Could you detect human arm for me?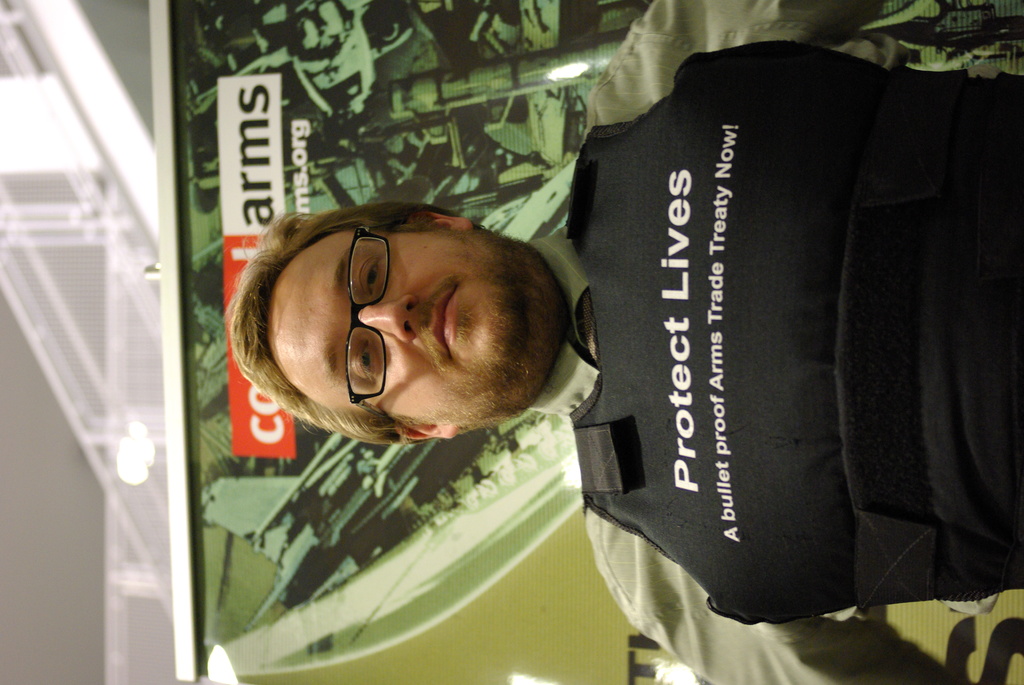
Detection result: x1=621, y1=601, x2=961, y2=682.
